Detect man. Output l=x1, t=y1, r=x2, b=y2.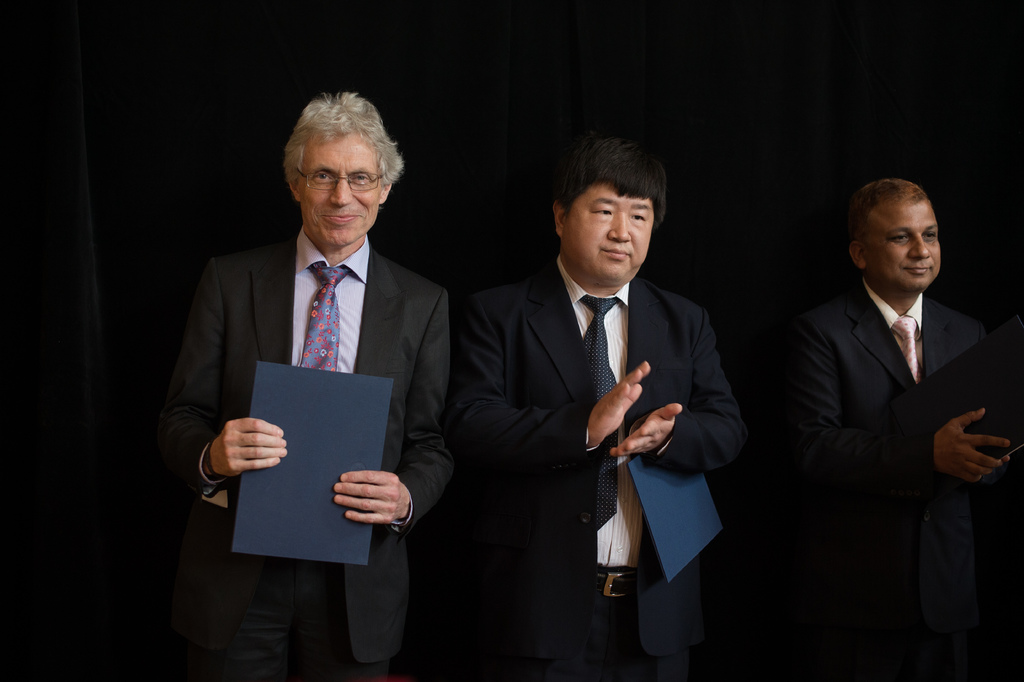
l=446, t=138, r=742, b=681.
